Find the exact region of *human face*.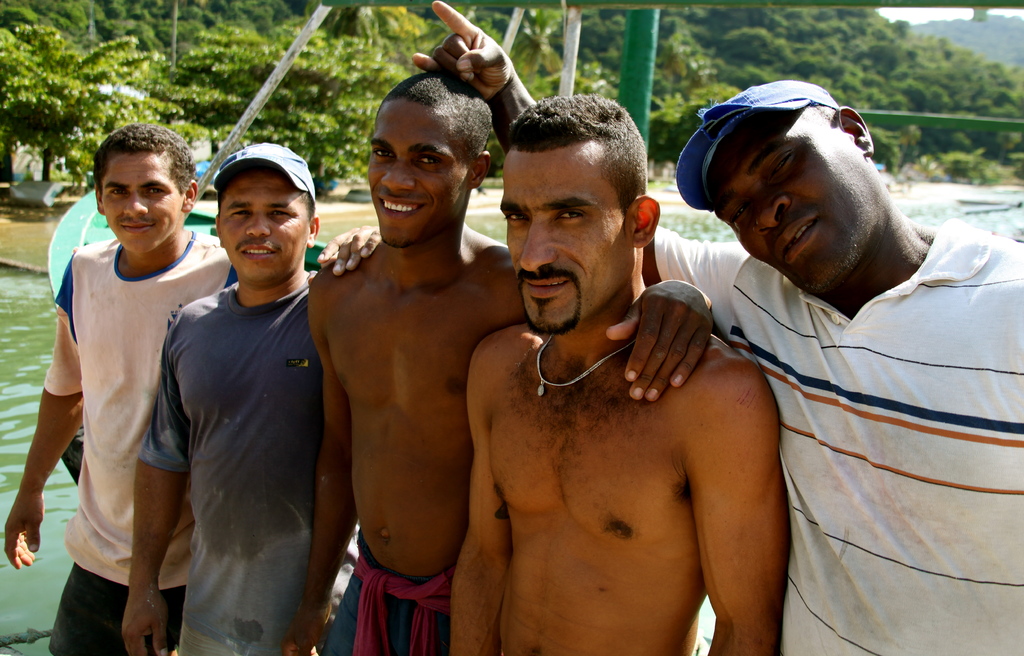
Exact region: {"left": 366, "top": 99, "right": 467, "bottom": 245}.
